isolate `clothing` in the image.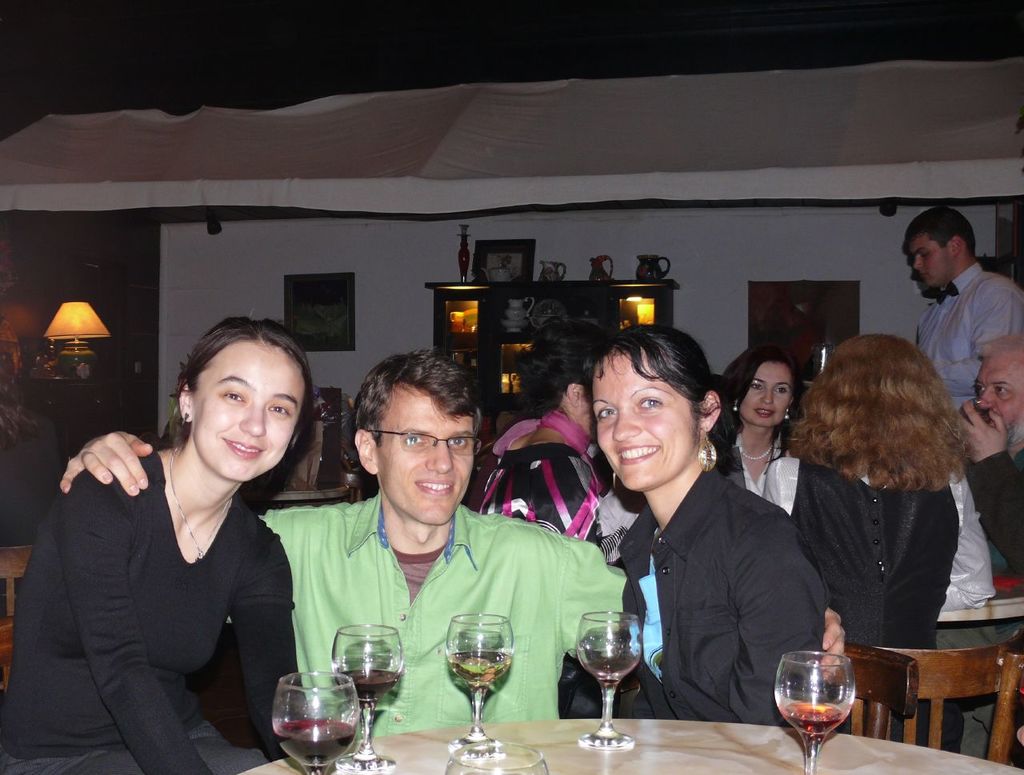
Isolated region: locate(754, 449, 990, 682).
